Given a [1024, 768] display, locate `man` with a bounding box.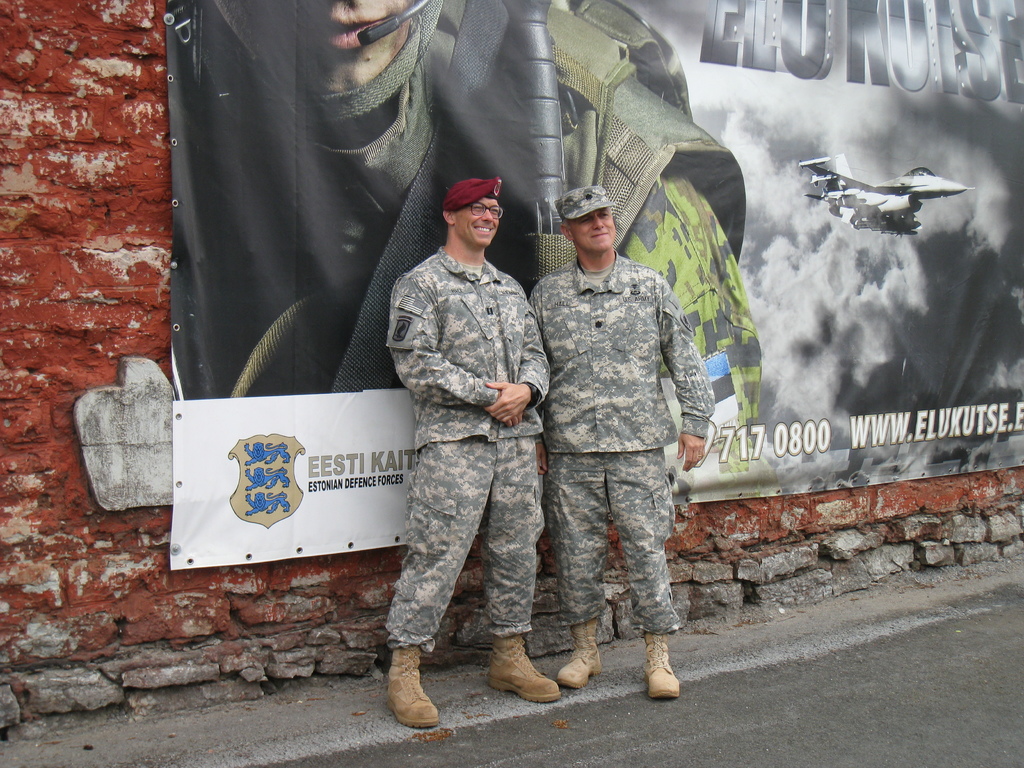
Located: crop(374, 152, 558, 722).
